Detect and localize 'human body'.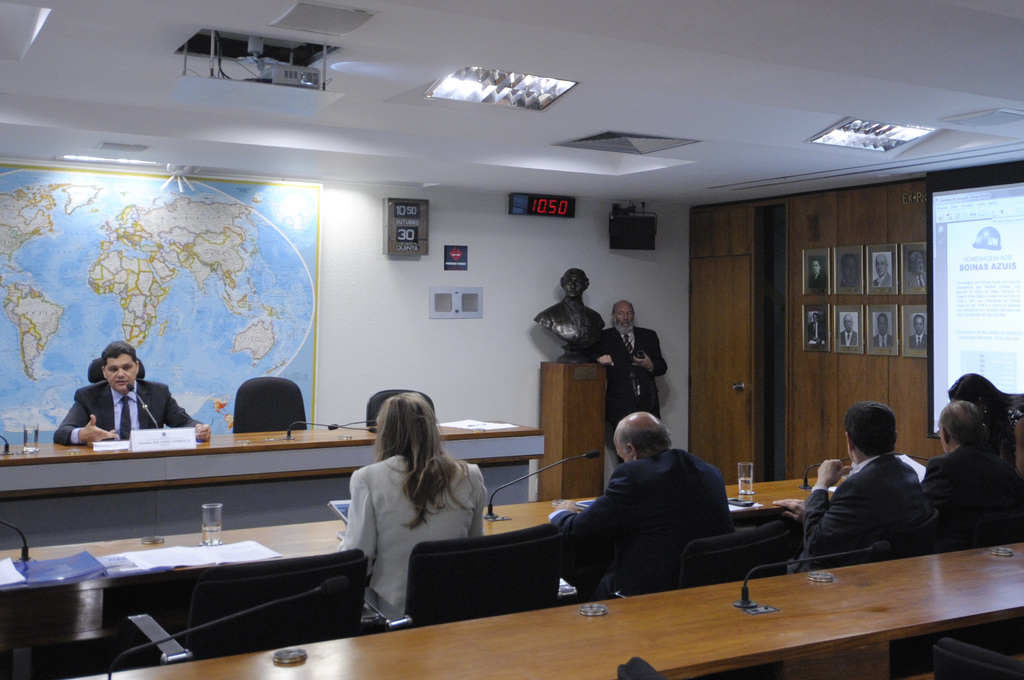
Localized at 772,454,938,575.
